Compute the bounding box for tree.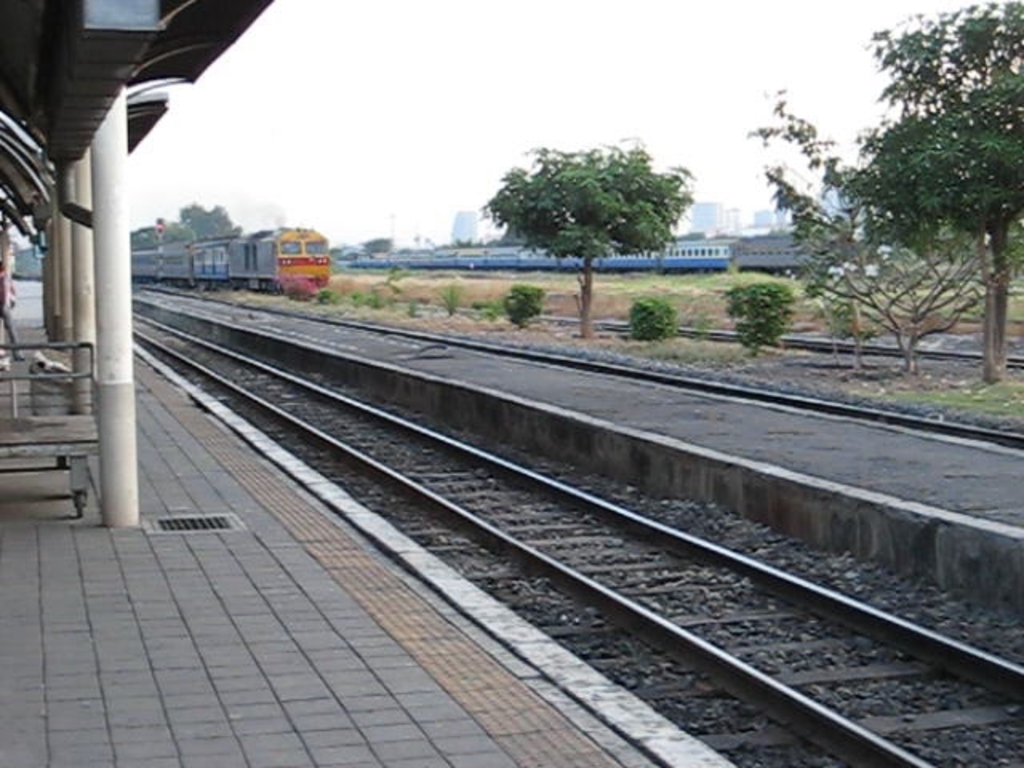
488 136 710 339.
